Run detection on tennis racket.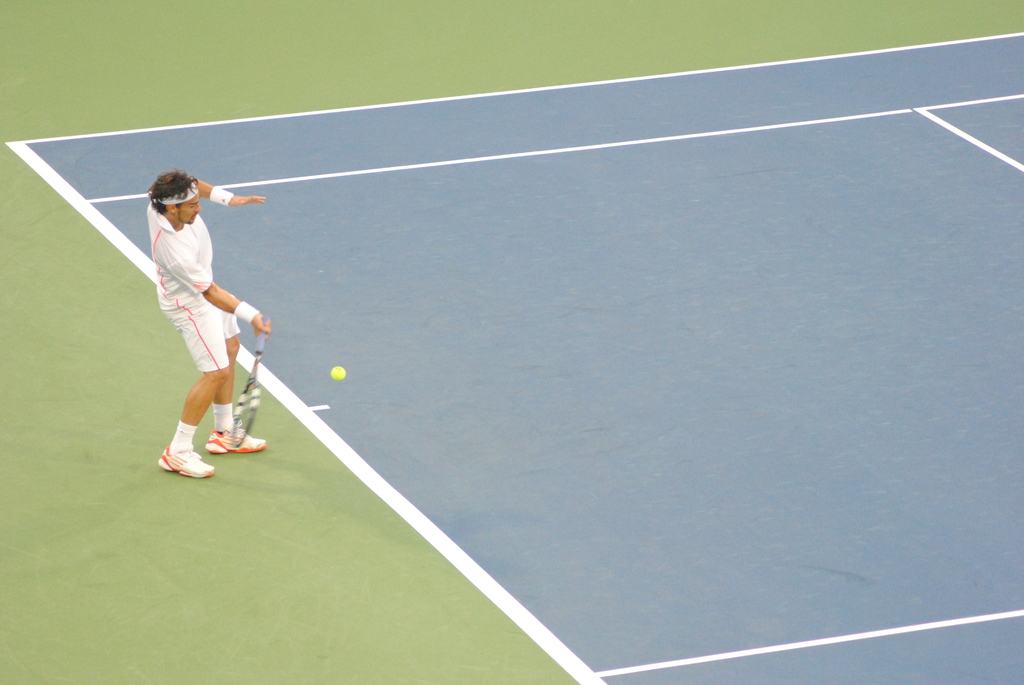
Result: box=[228, 324, 269, 450].
